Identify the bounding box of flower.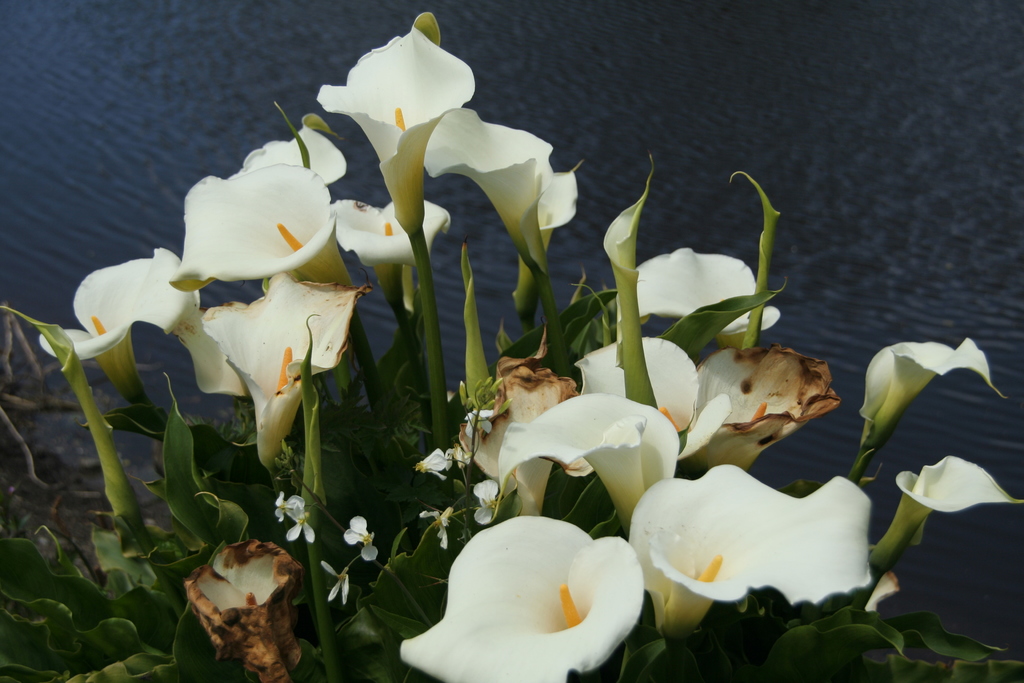
321/561/350/603.
